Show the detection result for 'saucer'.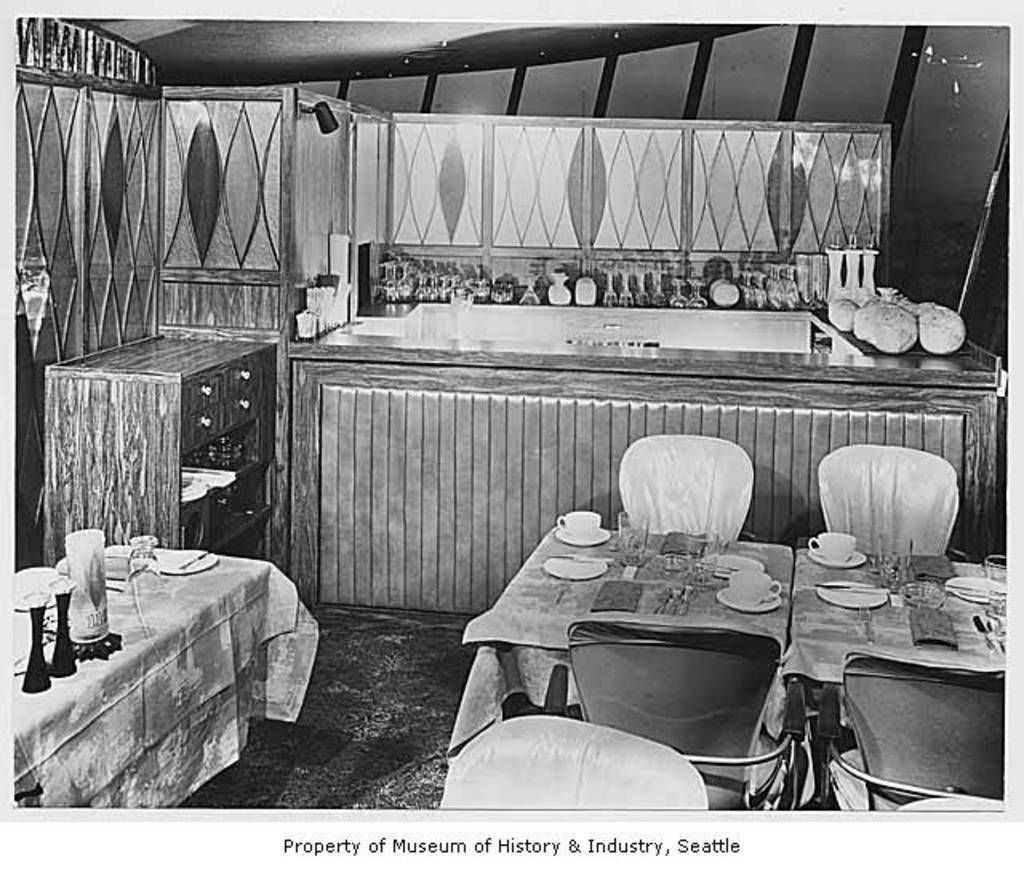
810, 549, 867, 568.
